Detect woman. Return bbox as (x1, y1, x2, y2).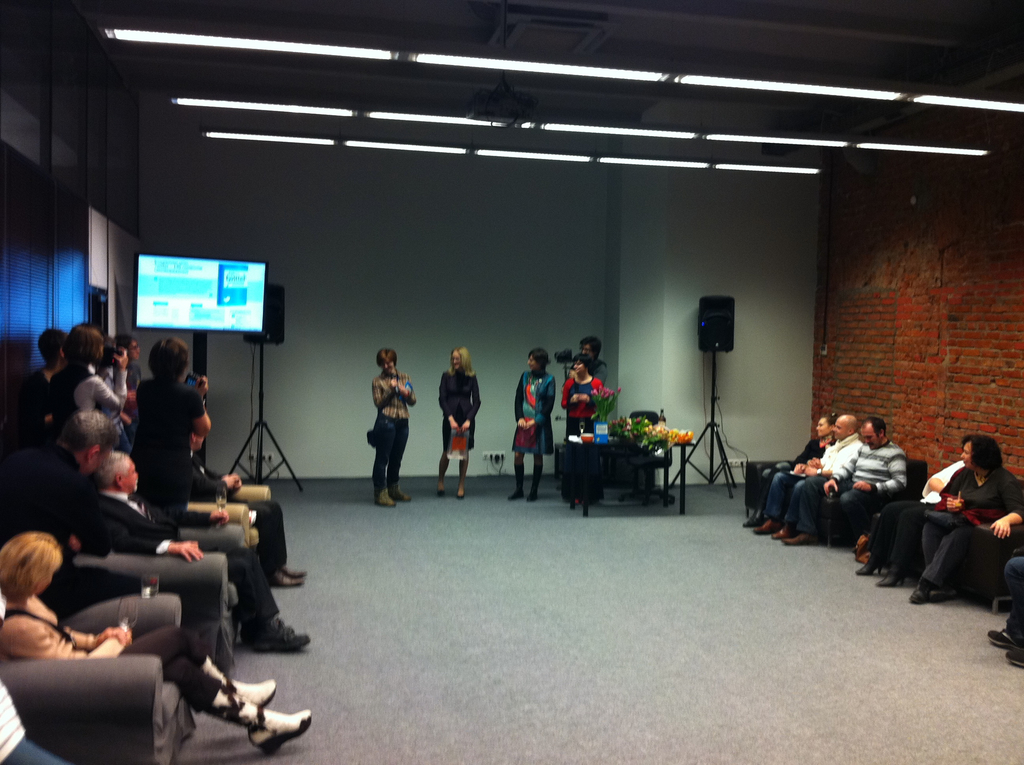
(737, 412, 838, 528).
